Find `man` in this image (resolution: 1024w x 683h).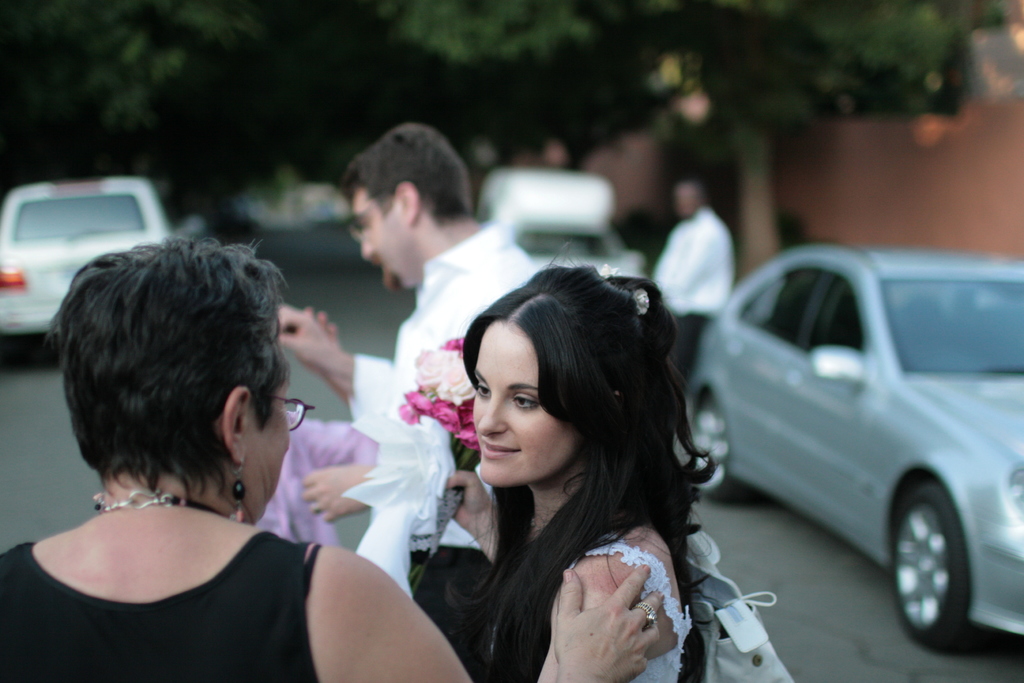
<region>273, 119, 532, 654</region>.
